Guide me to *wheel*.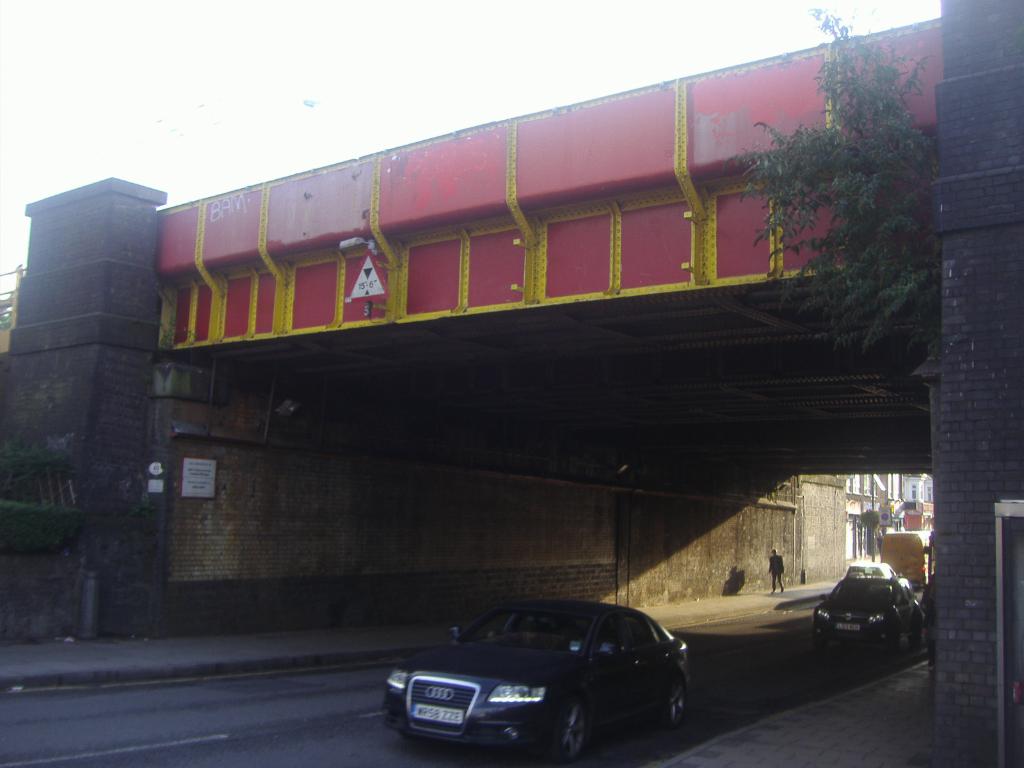
Guidance: [x1=659, y1=669, x2=687, y2=732].
